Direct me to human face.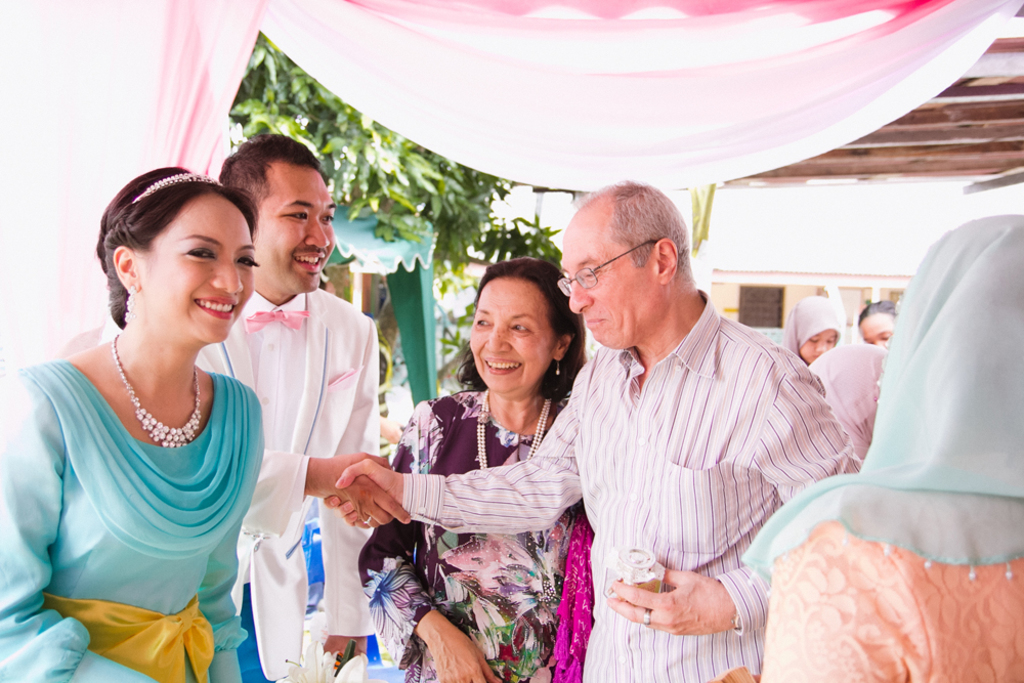
Direction: <region>136, 195, 255, 343</region>.
